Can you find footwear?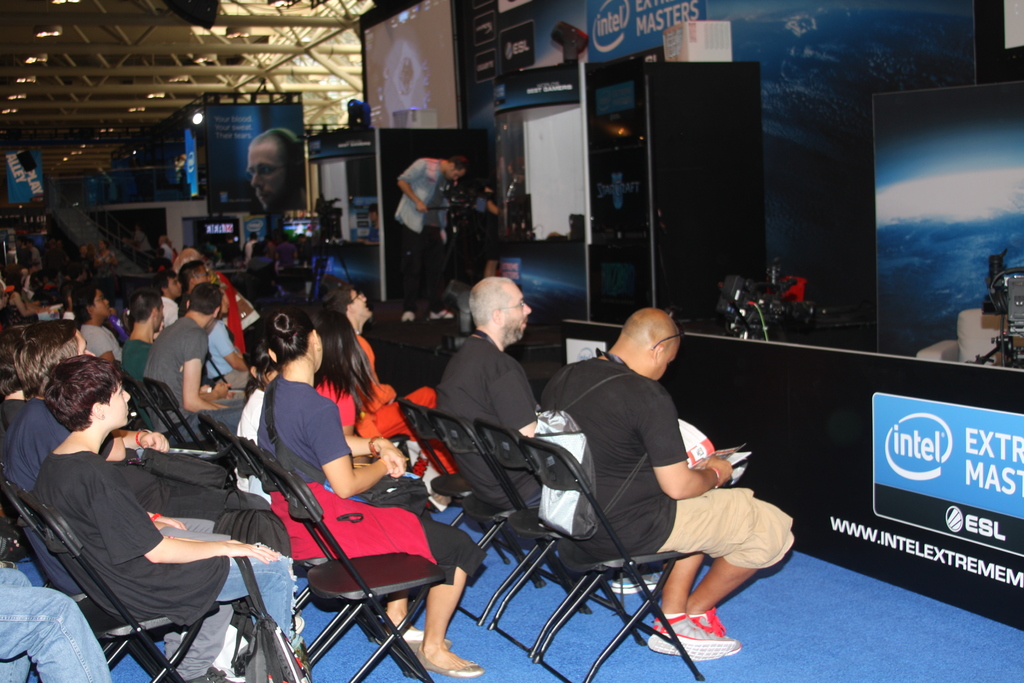
Yes, bounding box: select_region(614, 577, 660, 599).
